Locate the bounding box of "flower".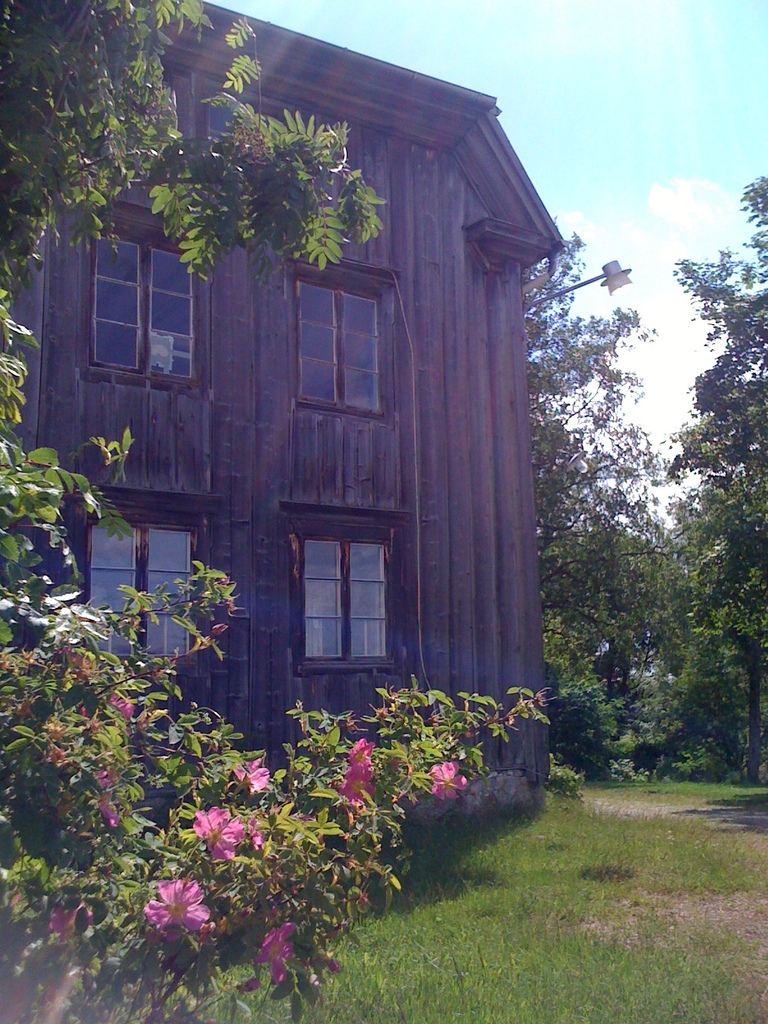
Bounding box: x1=190 y1=803 x2=248 y2=866.
